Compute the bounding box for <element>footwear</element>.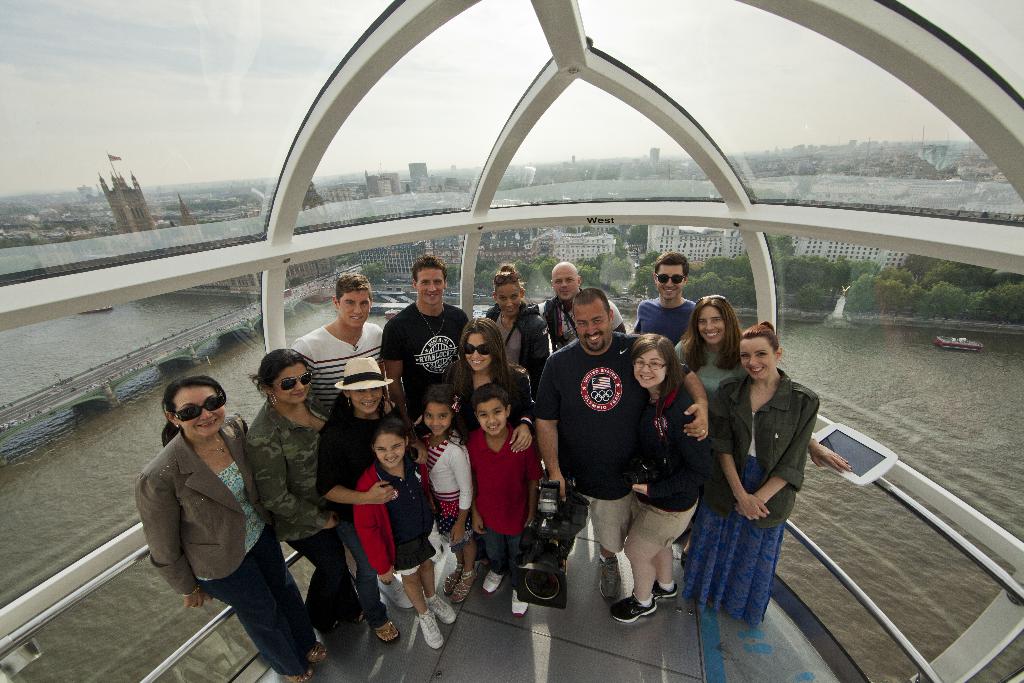
308:641:328:663.
